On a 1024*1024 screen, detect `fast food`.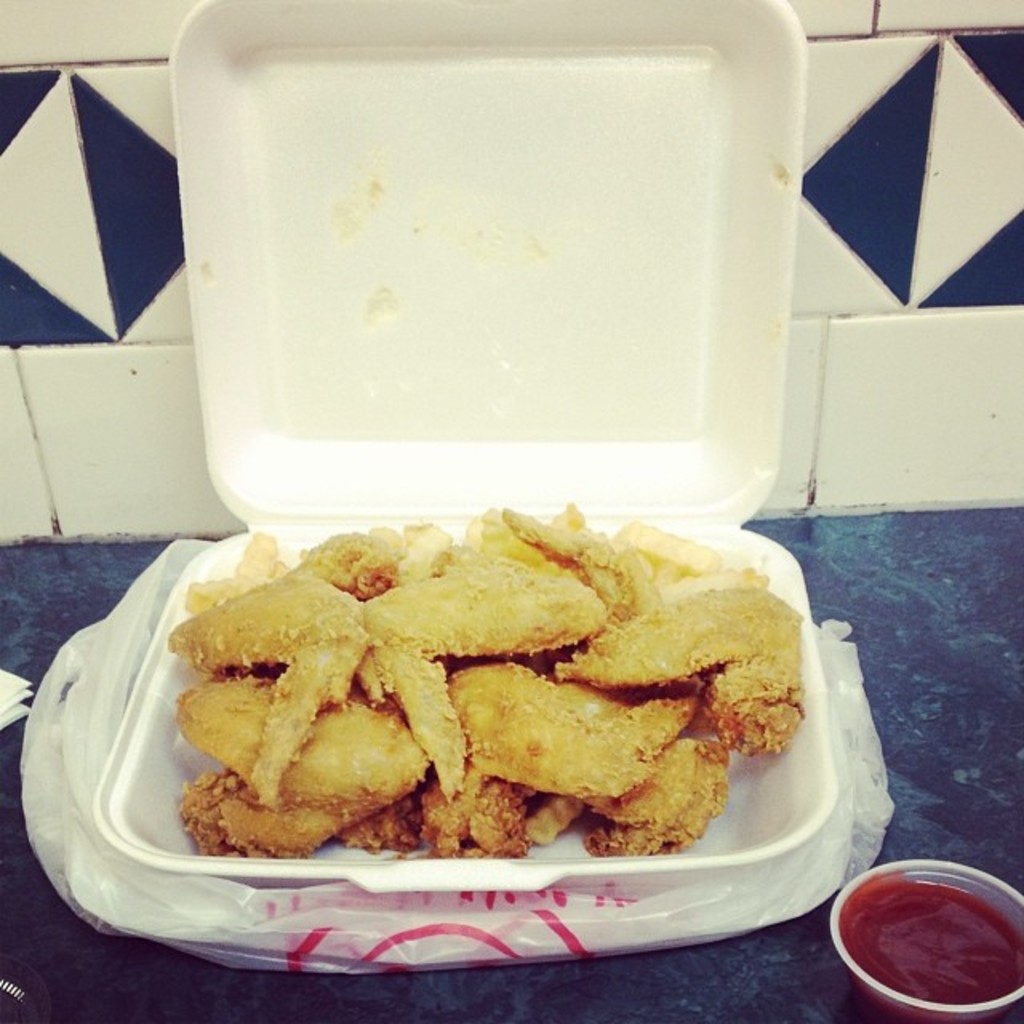
170 675 422 864.
